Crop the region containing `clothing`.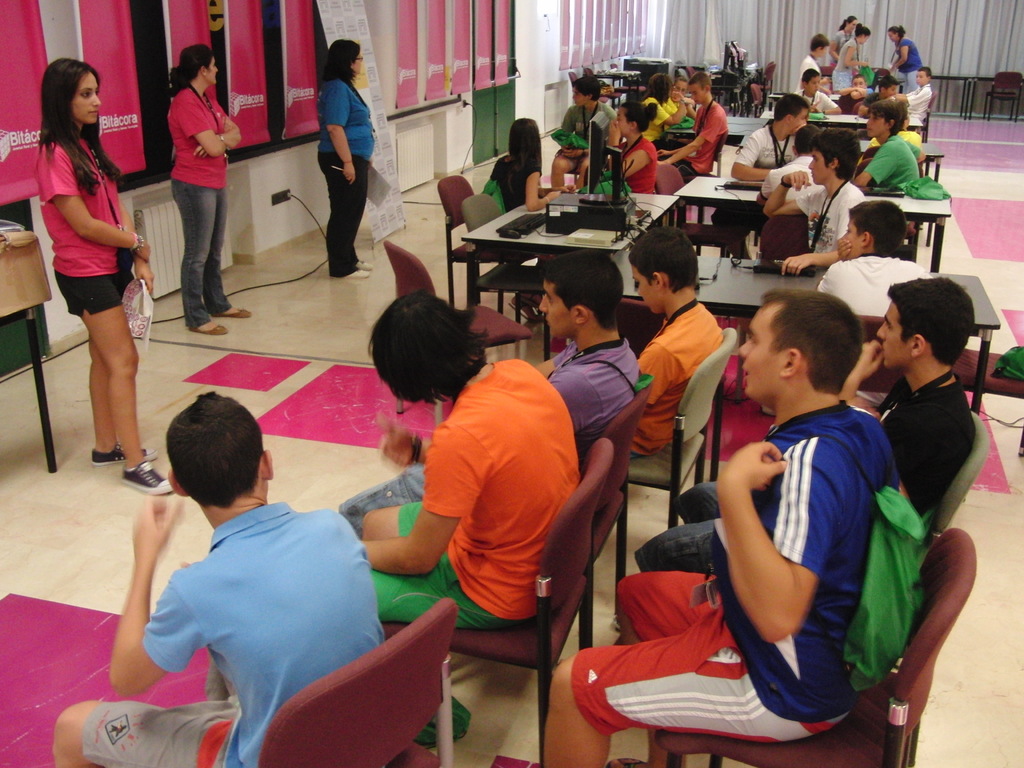
Crop region: Rect(797, 91, 837, 112).
